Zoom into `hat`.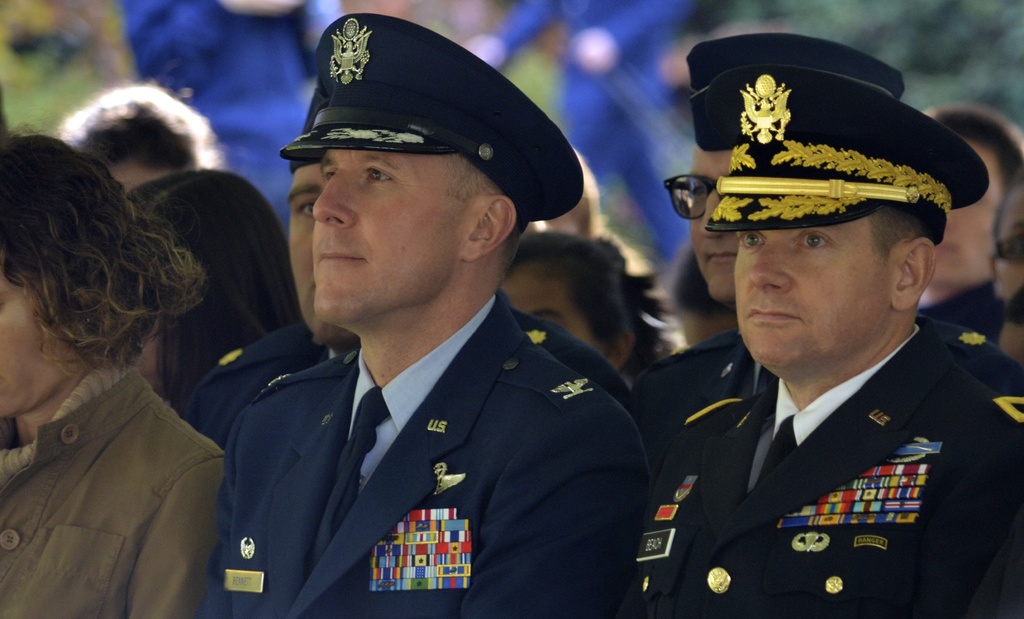
Zoom target: pyautogui.locateOnScreen(685, 36, 907, 150).
